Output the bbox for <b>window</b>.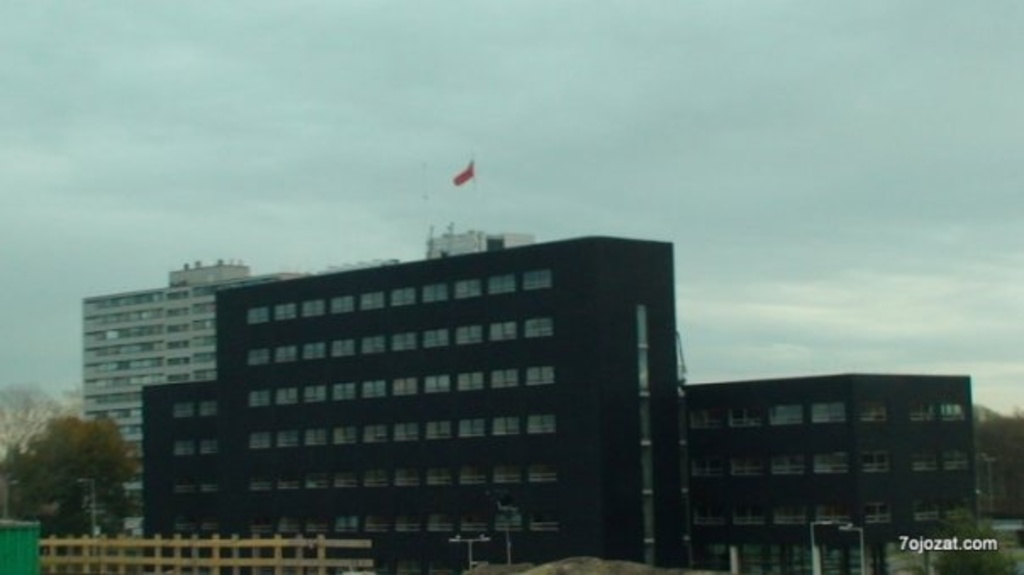
bbox(388, 422, 422, 444).
